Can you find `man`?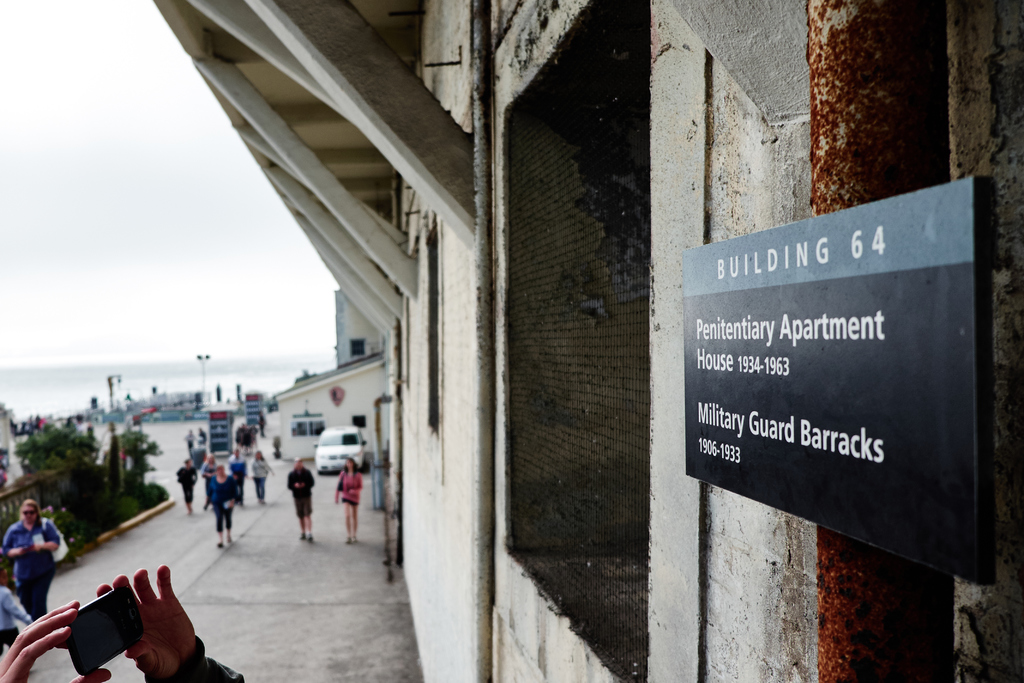
Yes, bounding box: [left=286, top=458, right=317, bottom=541].
